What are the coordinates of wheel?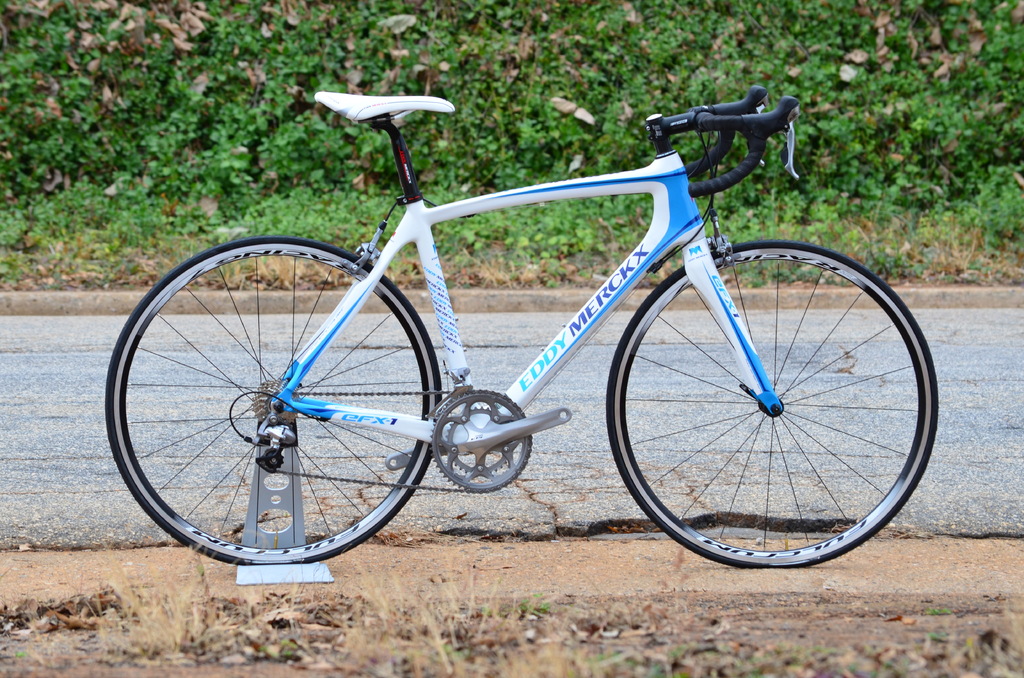
106:235:441:566.
